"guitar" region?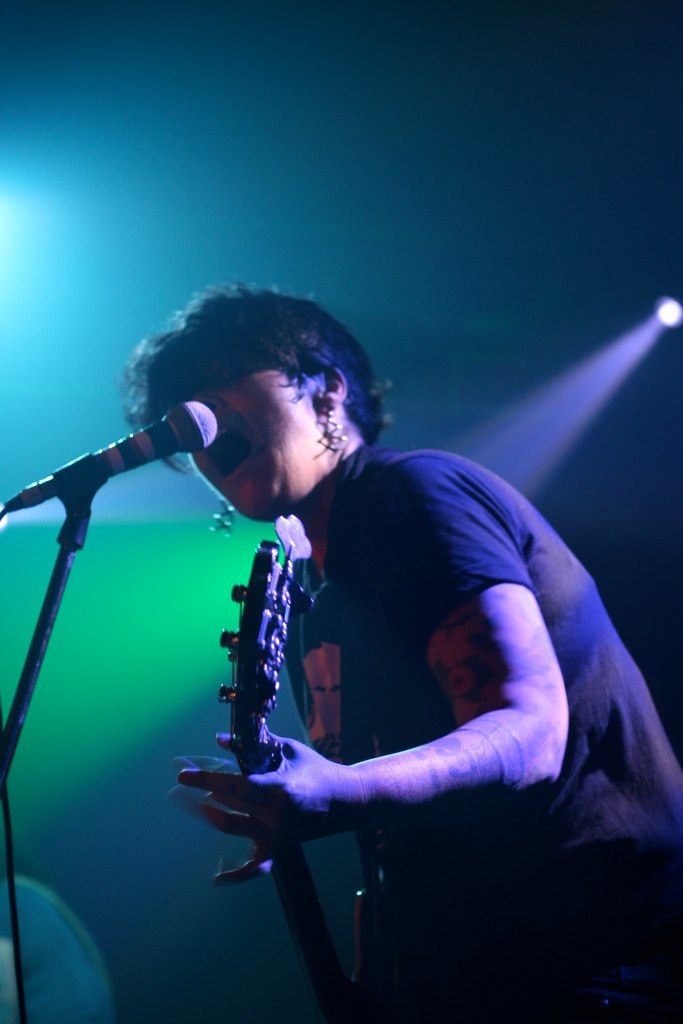
(216,536,358,1023)
